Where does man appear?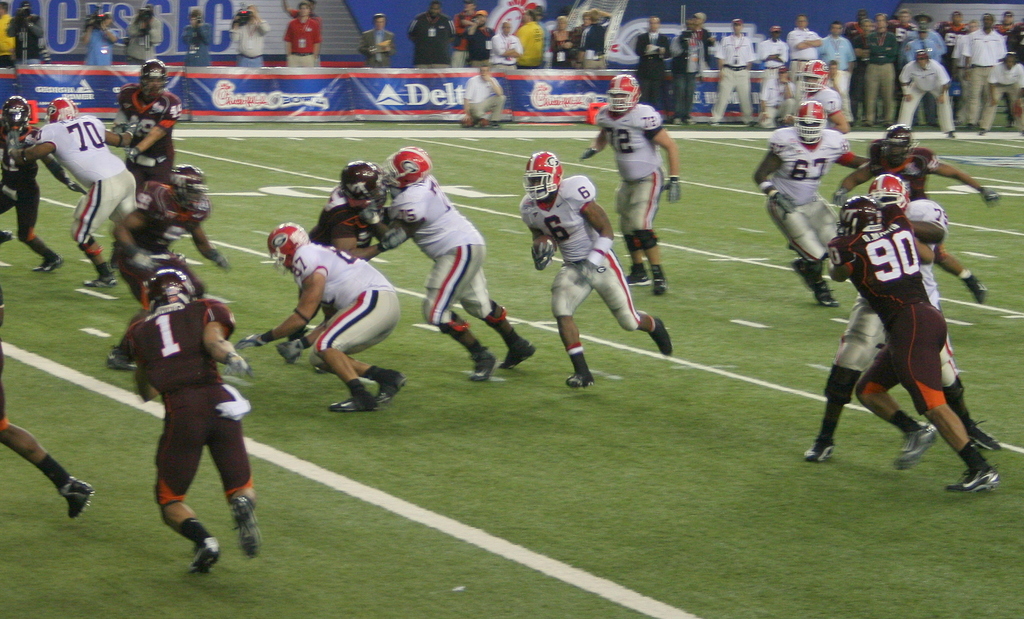
Appears at <box>364,148,536,383</box>.
